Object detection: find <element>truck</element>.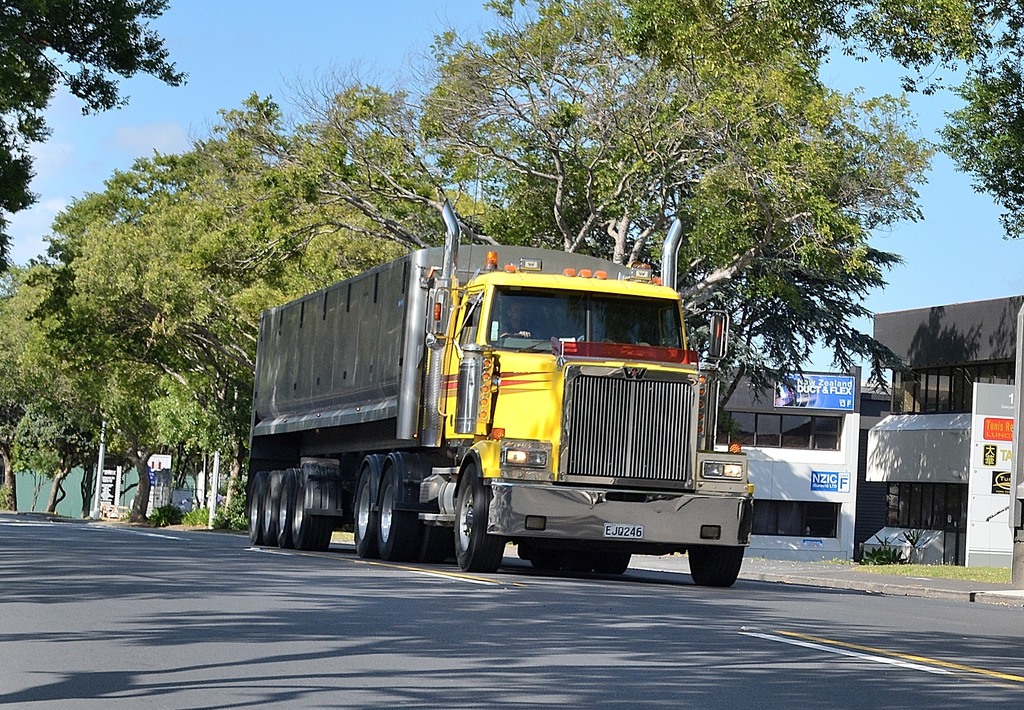
(x1=232, y1=215, x2=755, y2=592).
